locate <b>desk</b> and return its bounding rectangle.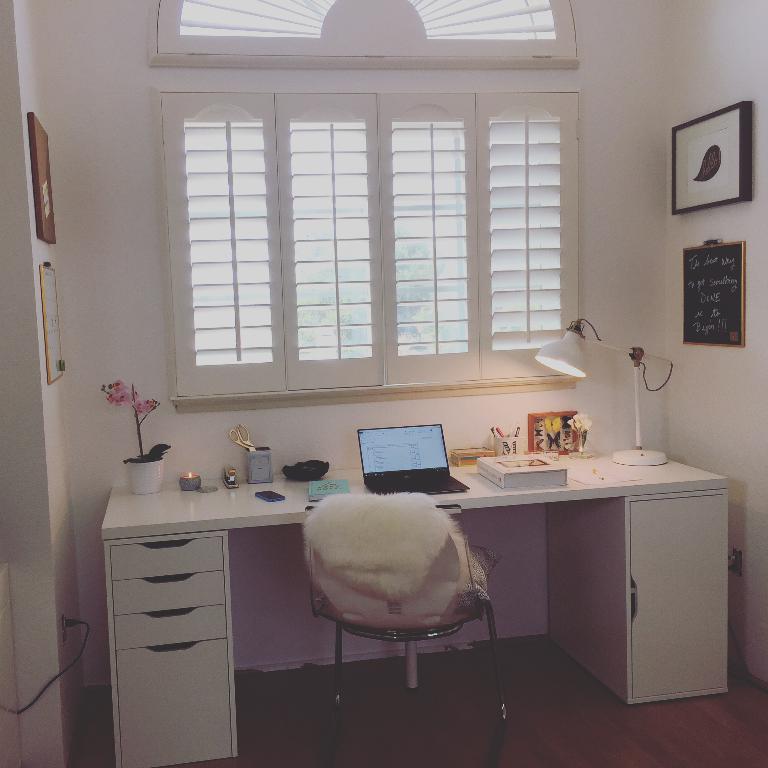
(left=129, top=436, right=634, bottom=736).
